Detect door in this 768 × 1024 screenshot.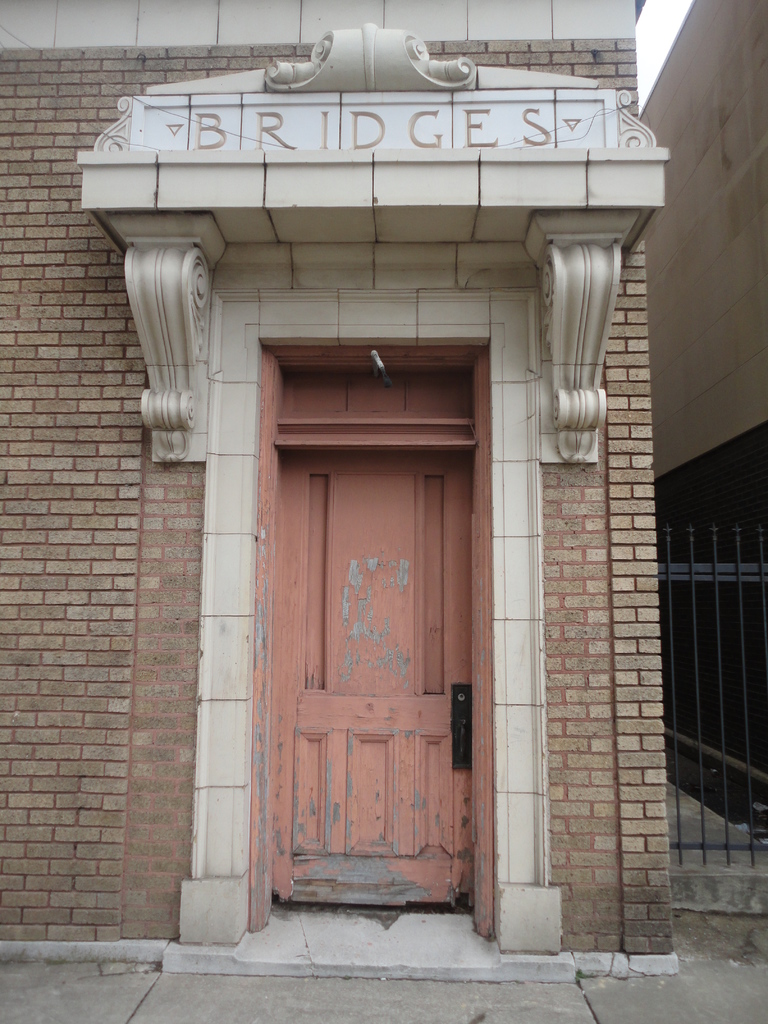
Detection: 257 348 497 915.
